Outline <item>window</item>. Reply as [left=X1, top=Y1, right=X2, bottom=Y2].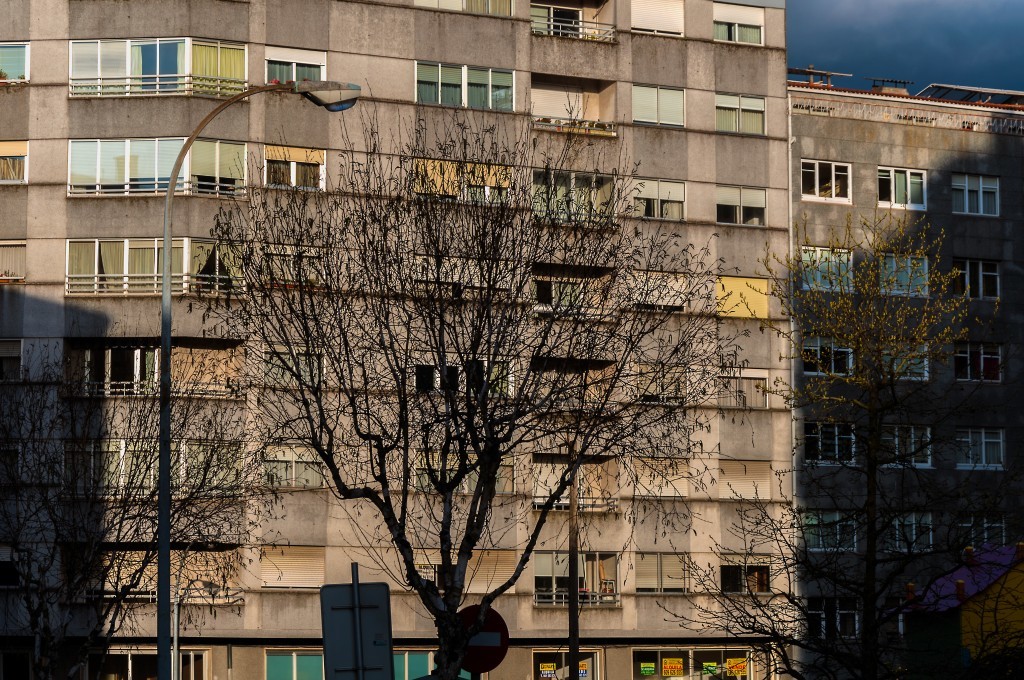
[left=798, top=154, right=858, bottom=206].
